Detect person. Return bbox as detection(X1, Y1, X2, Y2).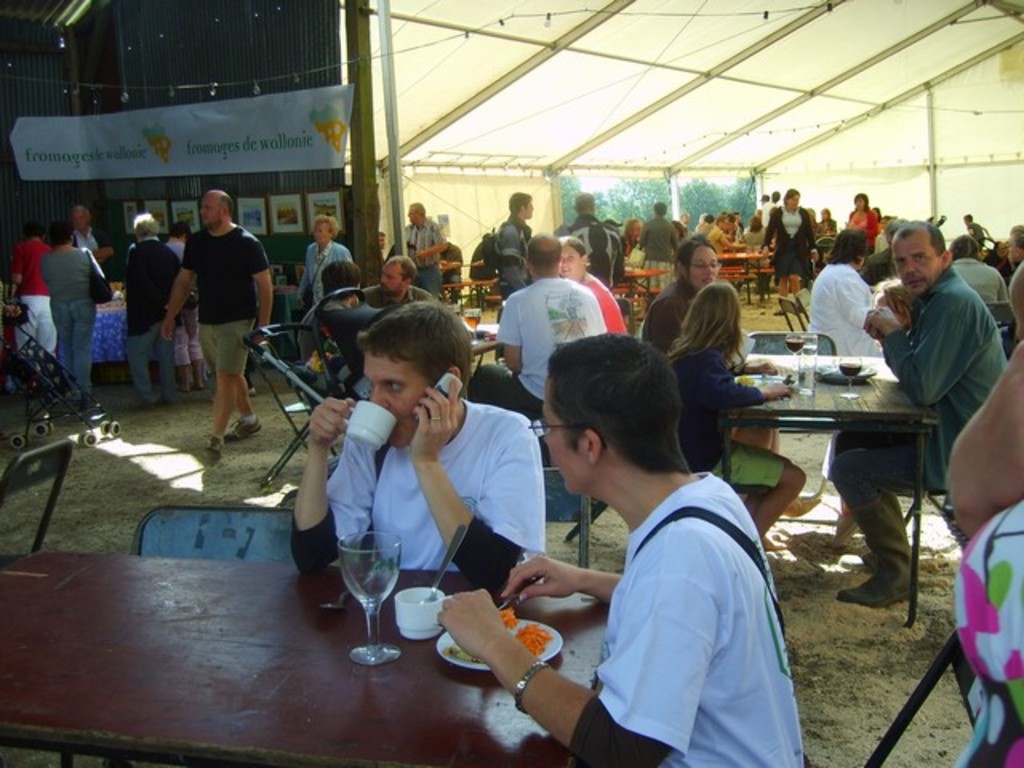
detection(72, 202, 112, 278).
